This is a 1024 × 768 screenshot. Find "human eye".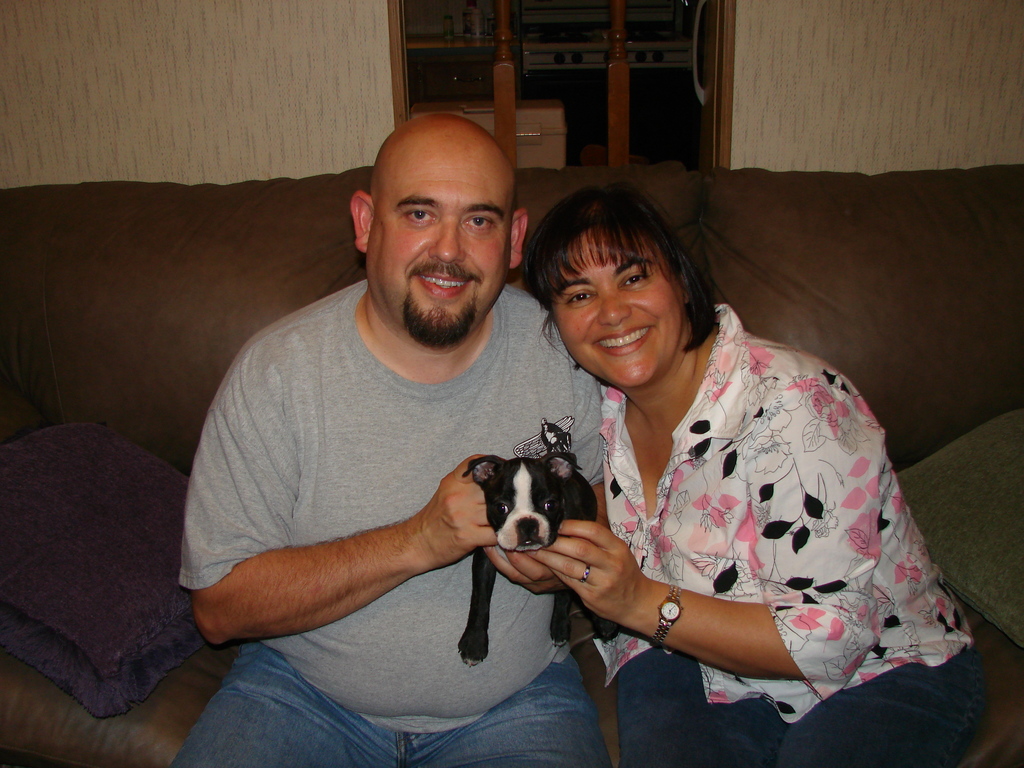
Bounding box: [403, 207, 436, 227].
